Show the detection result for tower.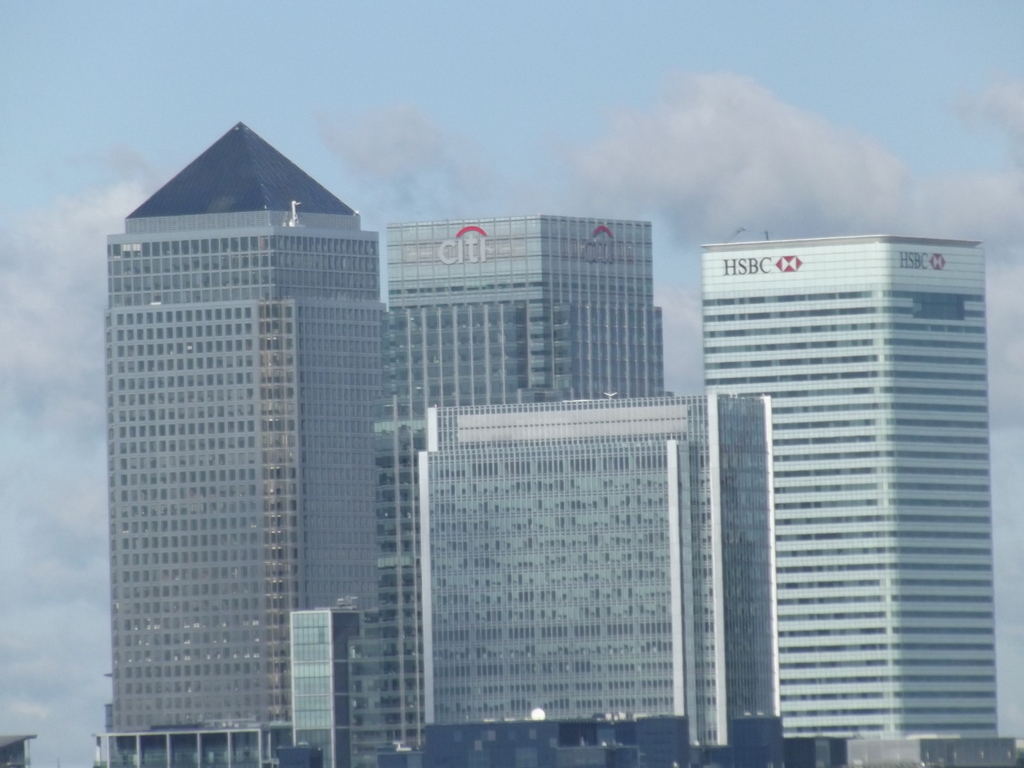
<box>696,227,1003,767</box>.
